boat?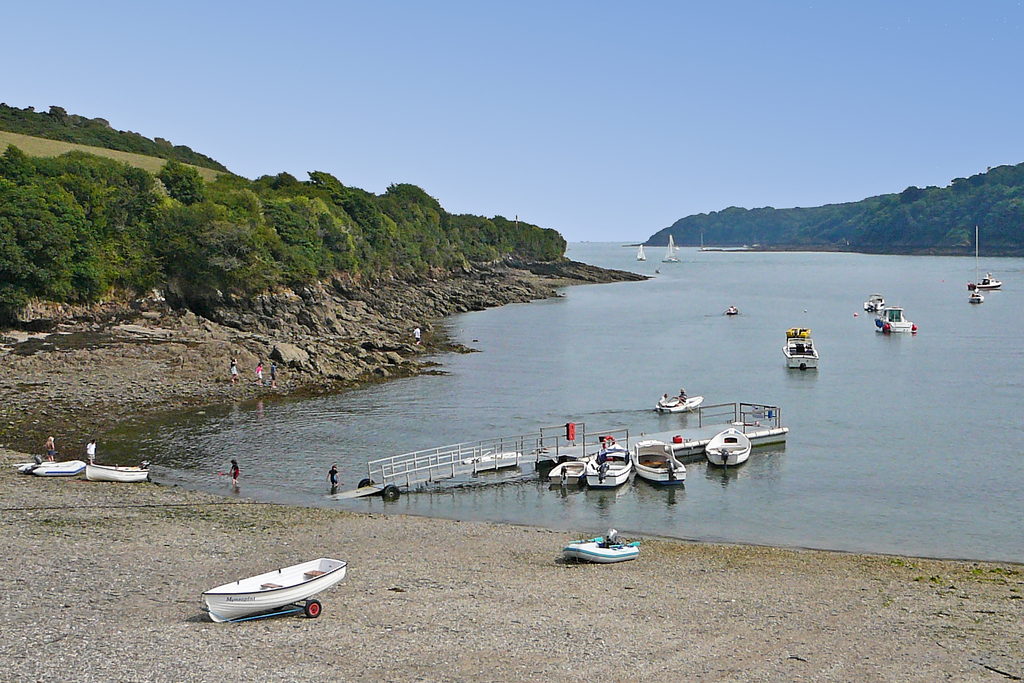
781/330/818/369
